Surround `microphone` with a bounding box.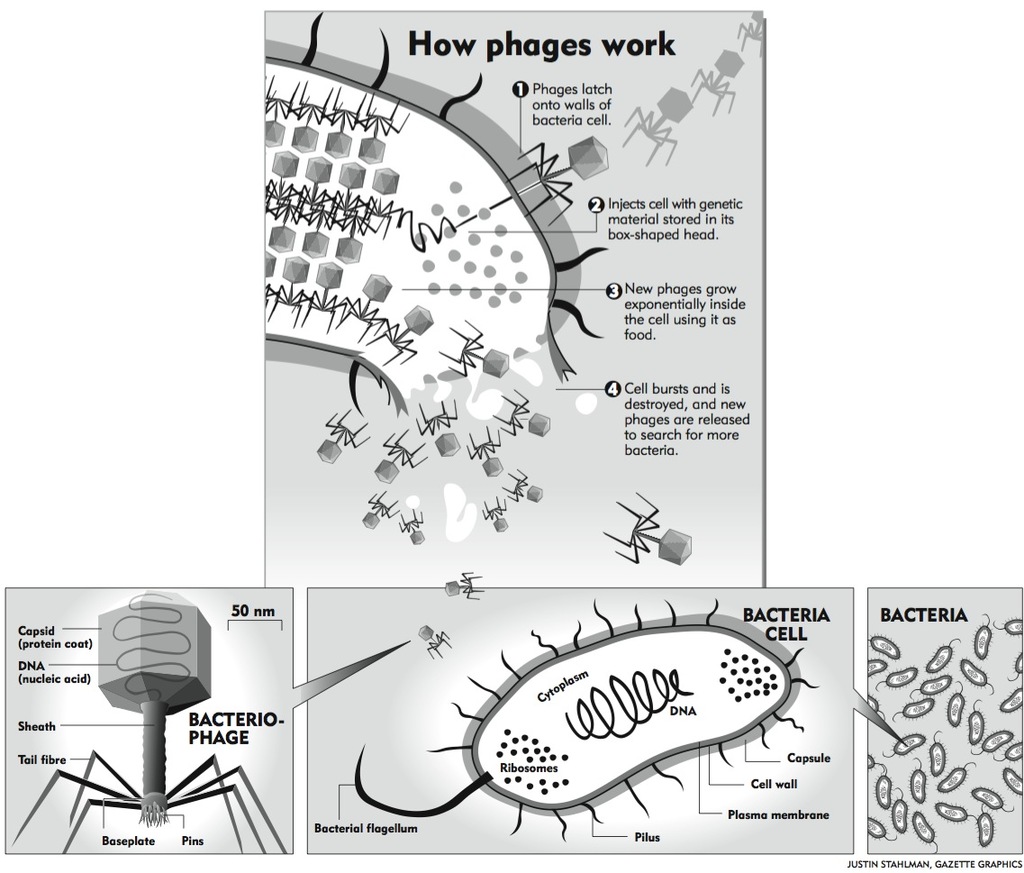
56:615:244:806.
